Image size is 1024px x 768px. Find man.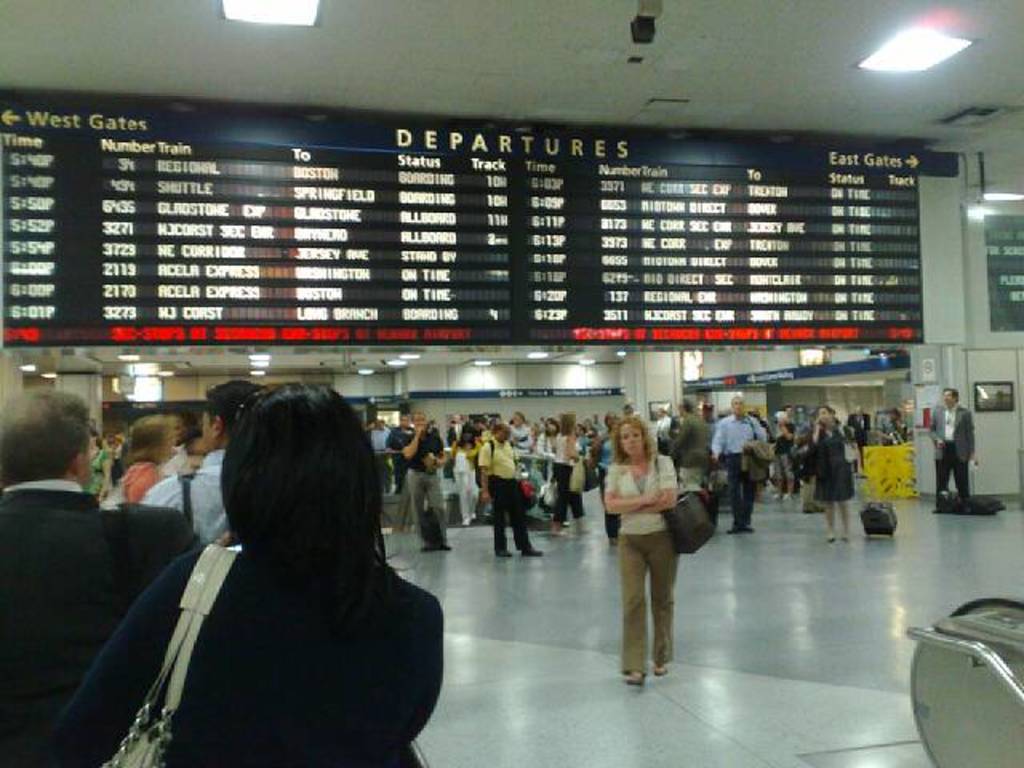
[x1=371, y1=418, x2=395, y2=494].
